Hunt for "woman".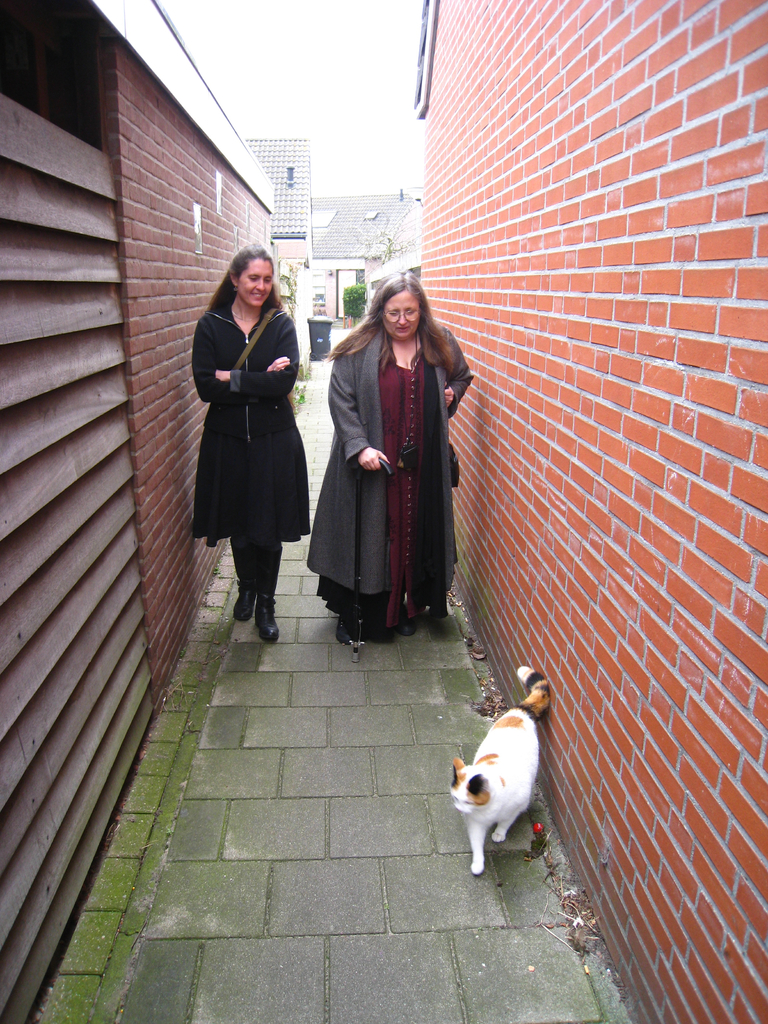
Hunted down at x1=191, y1=244, x2=314, y2=630.
